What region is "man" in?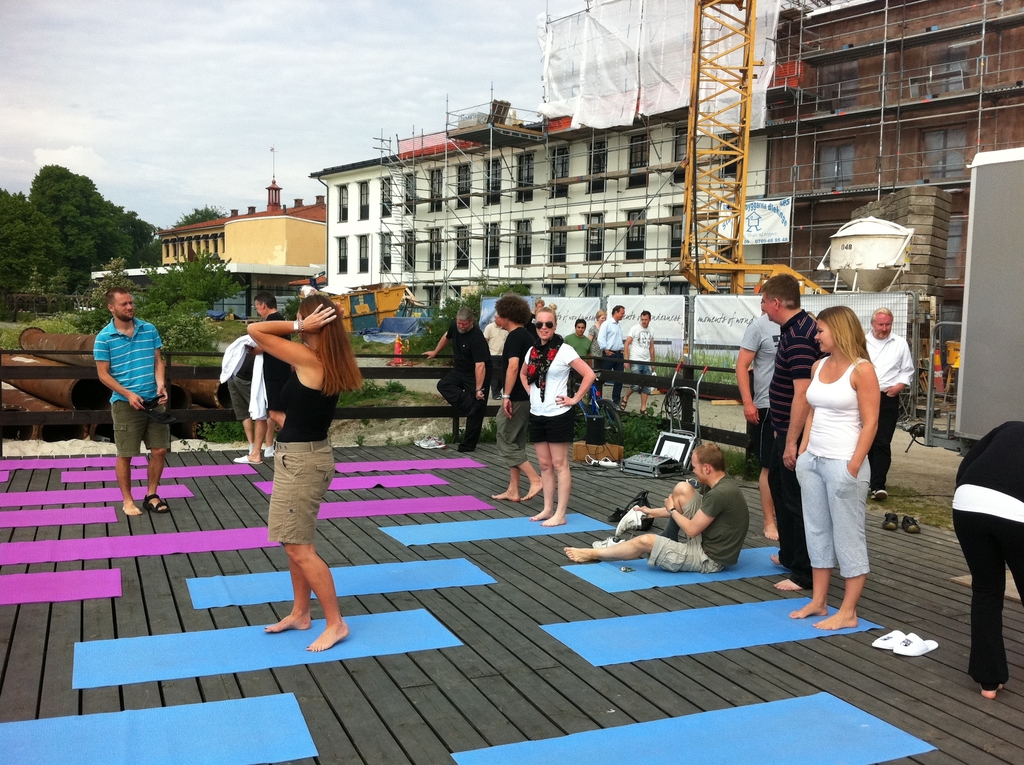
BBox(483, 309, 511, 406).
